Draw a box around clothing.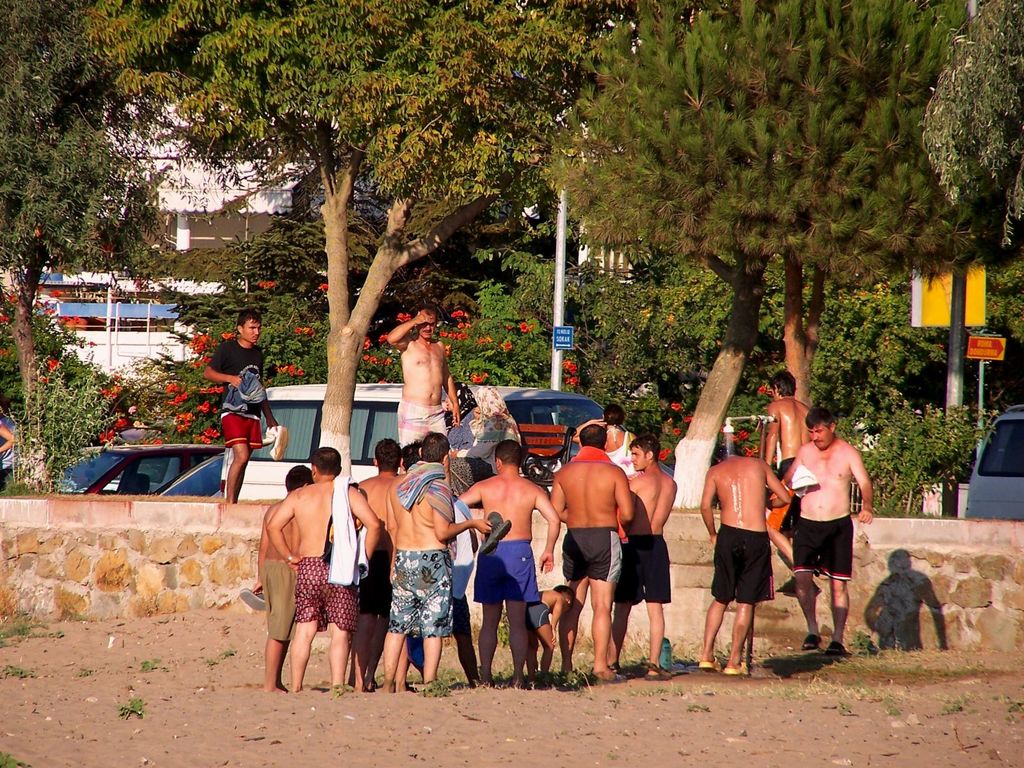
{"x1": 787, "y1": 518, "x2": 858, "y2": 579}.
